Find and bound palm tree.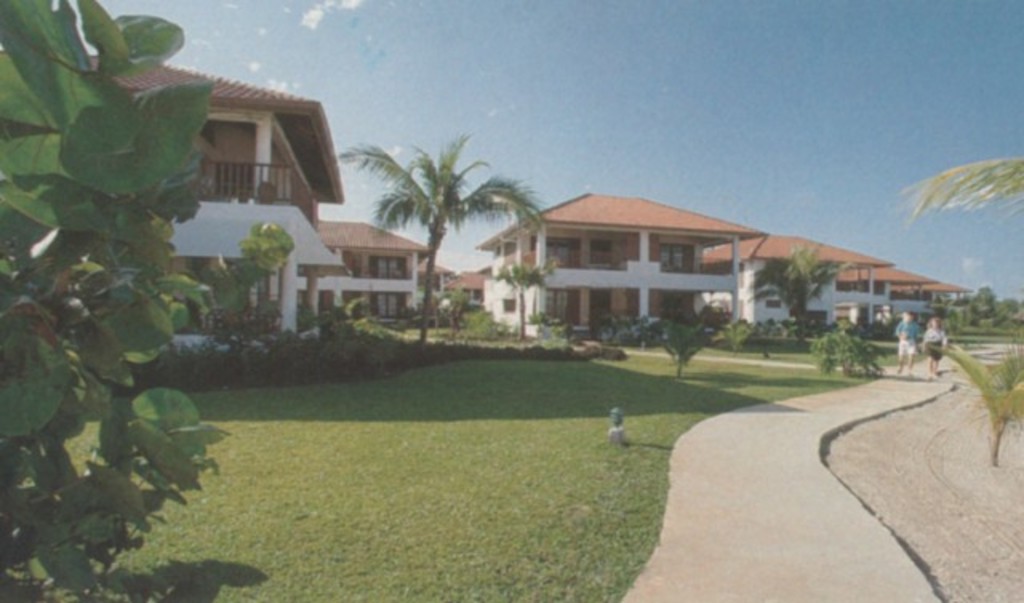
Bound: detection(357, 130, 528, 333).
